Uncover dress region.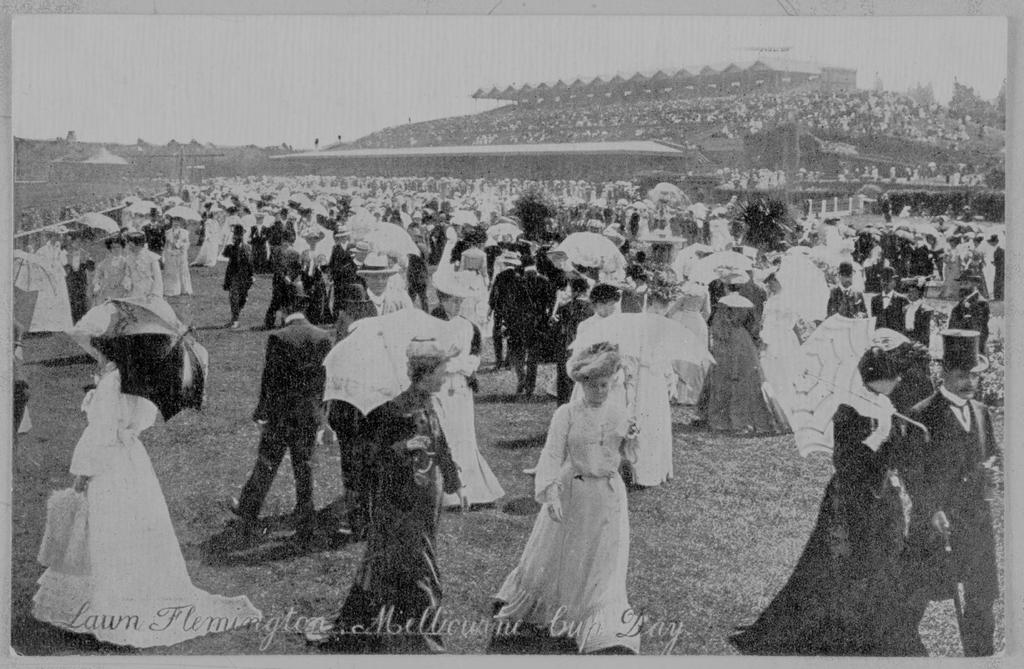
Uncovered: crop(31, 364, 262, 653).
